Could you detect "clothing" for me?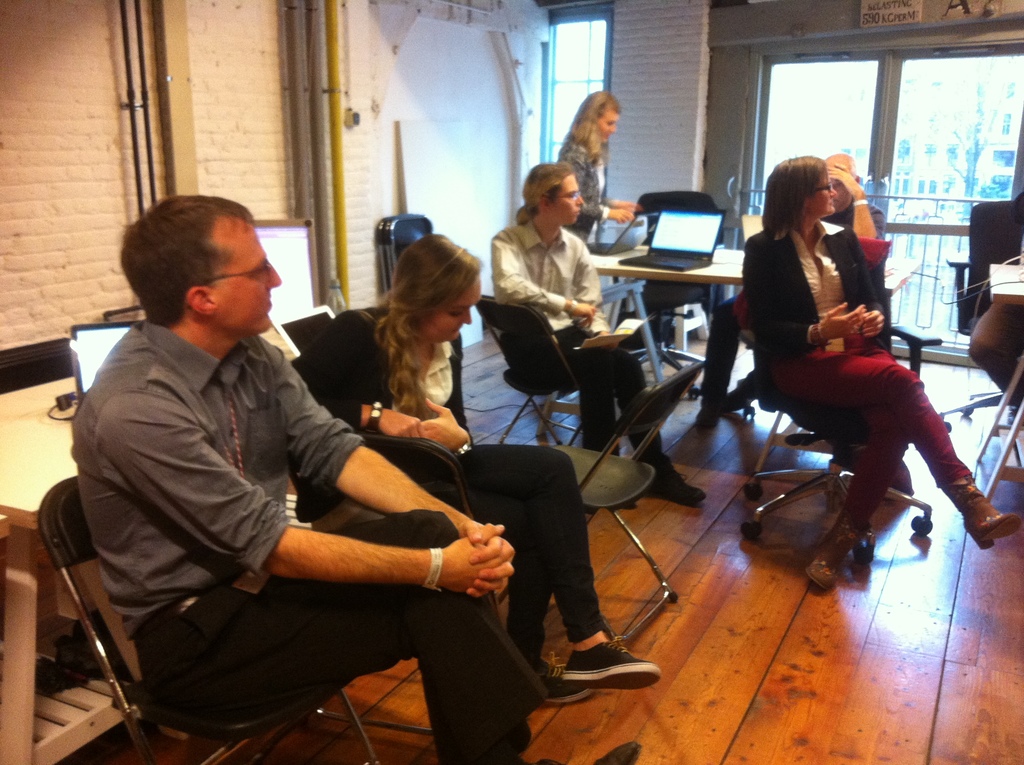
Detection result: {"left": 833, "top": 193, "right": 885, "bottom": 243}.
